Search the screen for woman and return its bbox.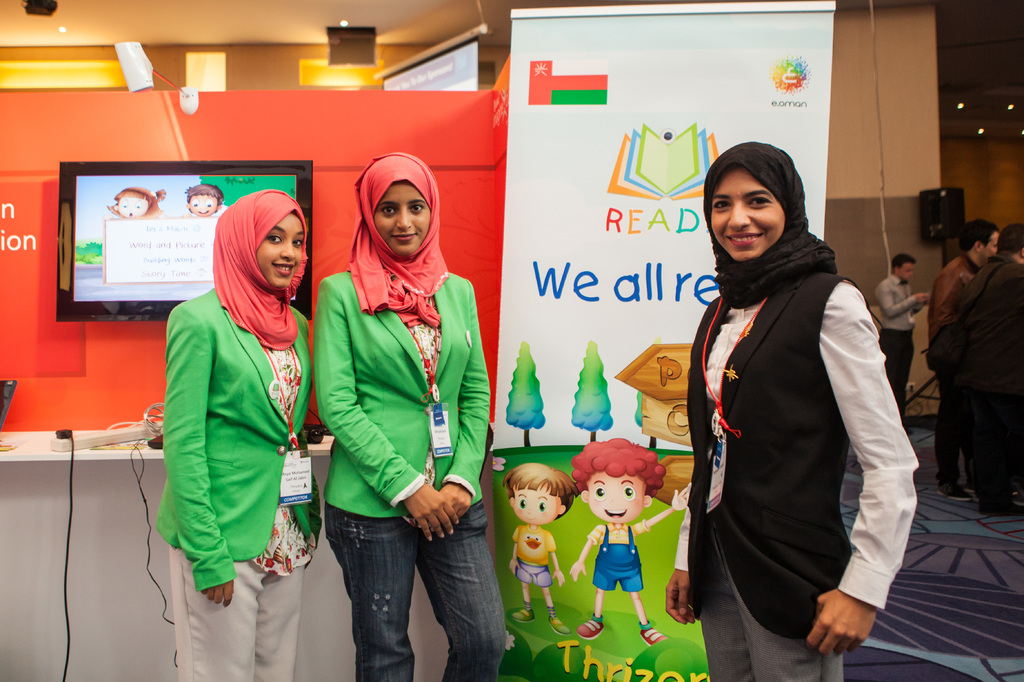
Found: bbox(312, 152, 509, 681).
